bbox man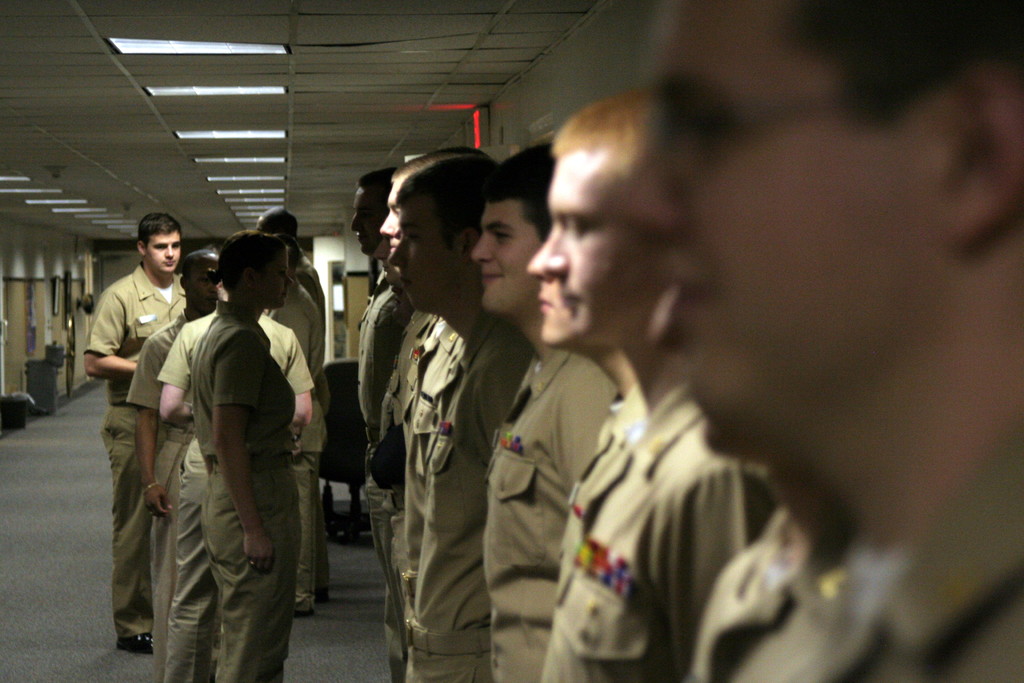
l=538, t=88, r=781, b=682
